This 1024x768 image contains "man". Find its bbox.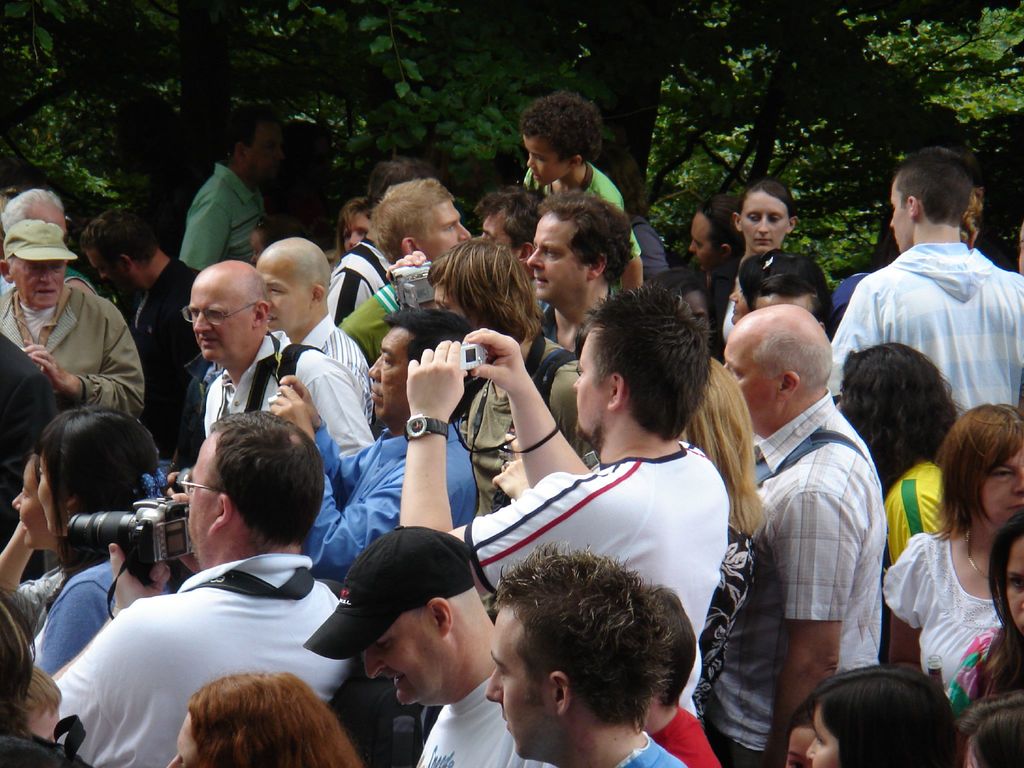
(394, 280, 728, 715).
